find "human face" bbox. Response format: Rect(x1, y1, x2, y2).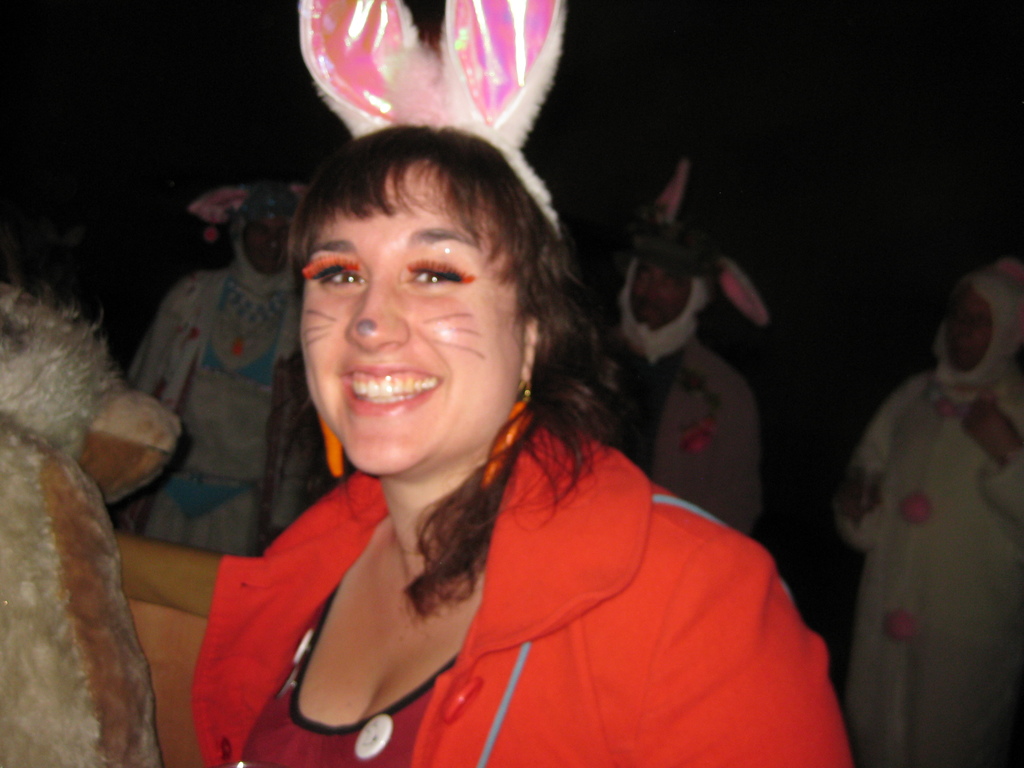
Rect(628, 260, 690, 324).
